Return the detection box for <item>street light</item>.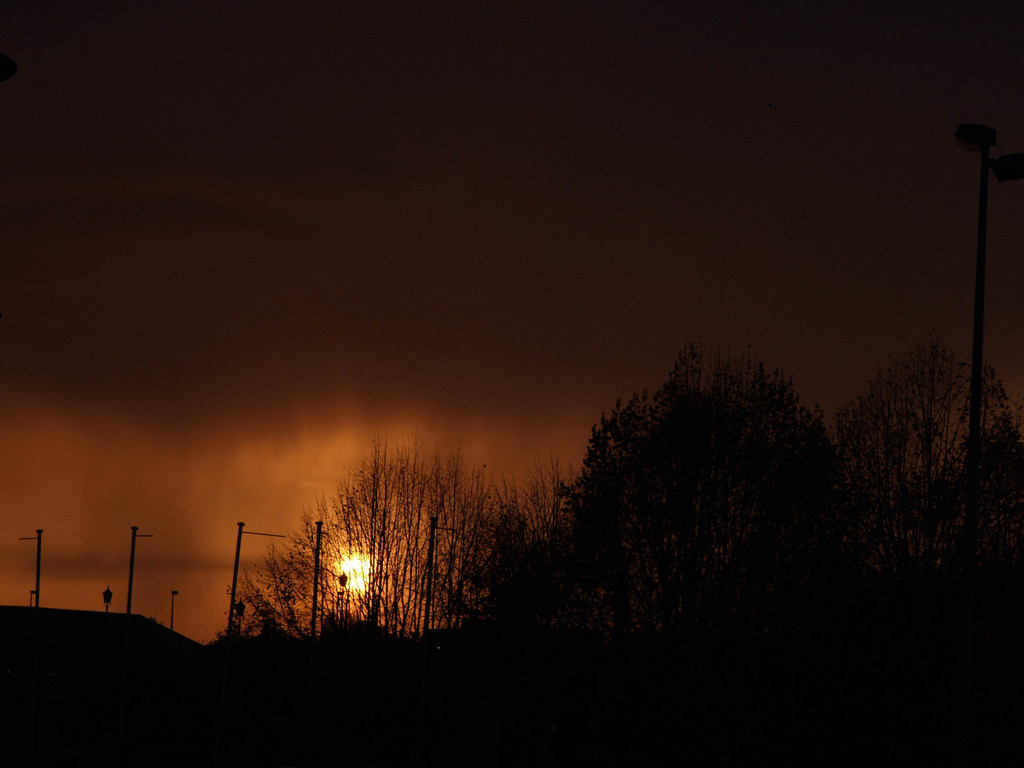
x1=17 y1=528 x2=41 y2=606.
